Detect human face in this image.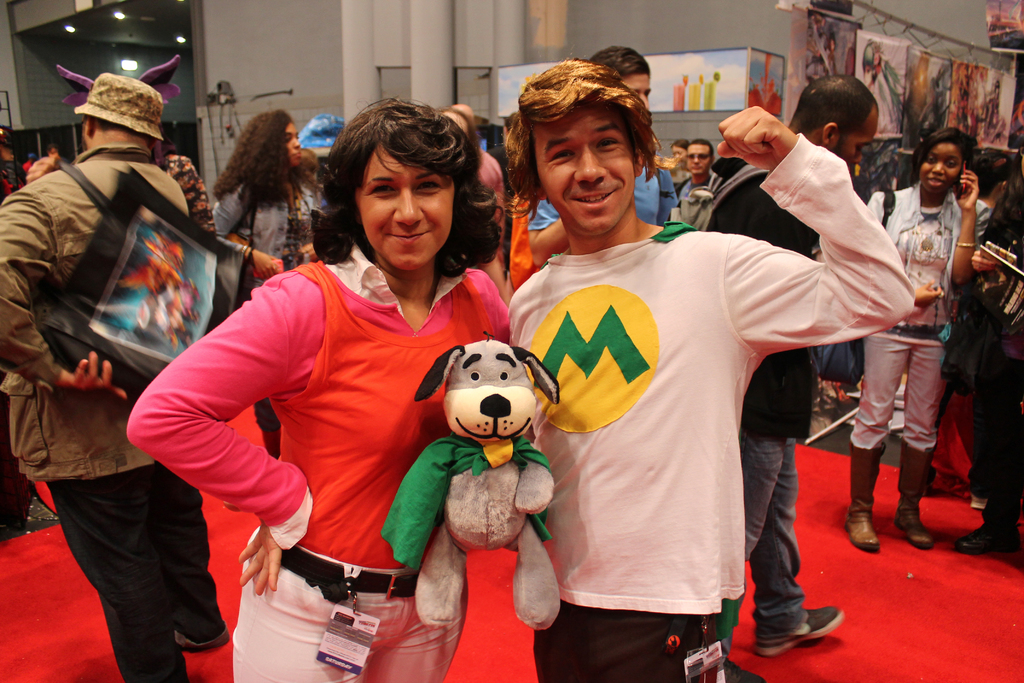
Detection: <box>917,143,966,191</box>.
